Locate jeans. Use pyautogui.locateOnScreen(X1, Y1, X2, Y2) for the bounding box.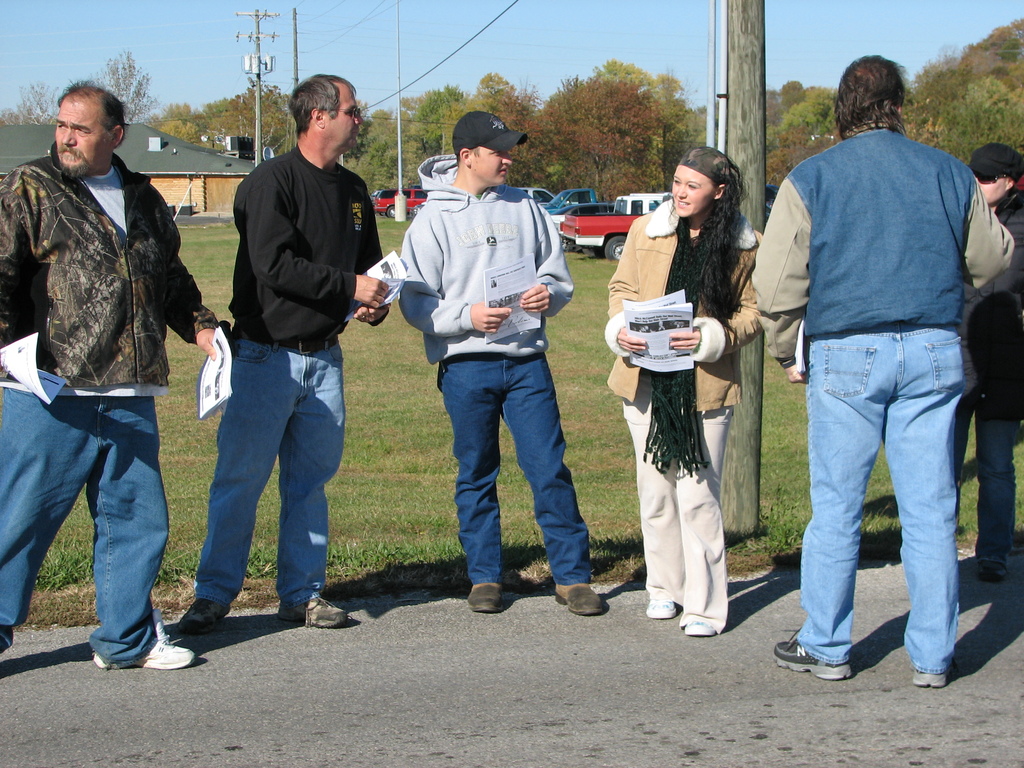
pyautogui.locateOnScreen(956, 410, 1020, 569).
